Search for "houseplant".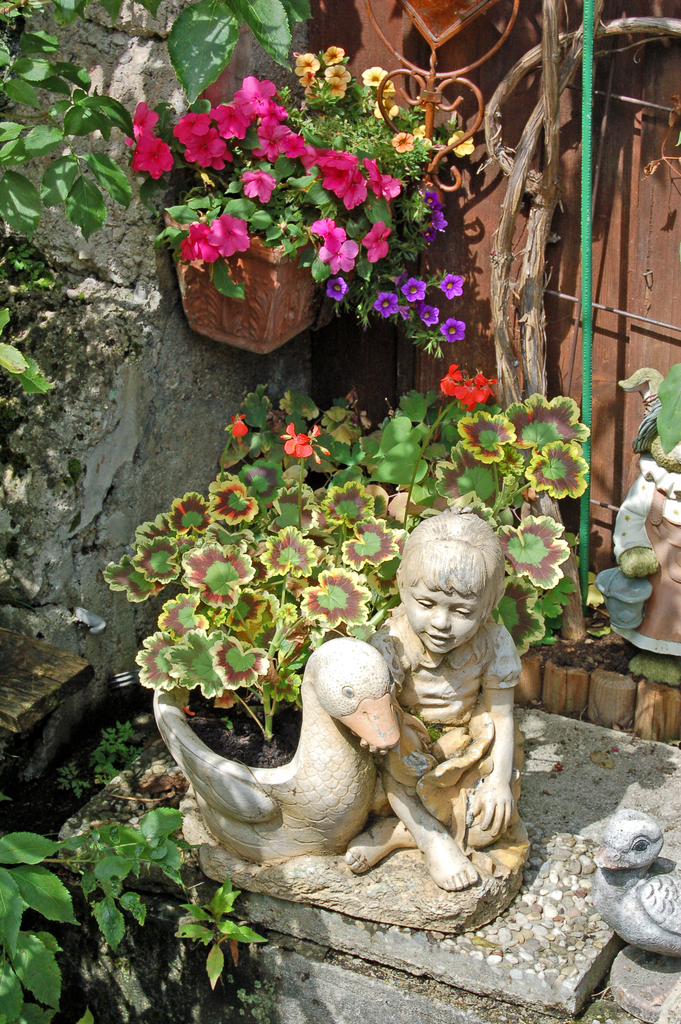
Found at left=101, top=358, right=593, bottom=850.
